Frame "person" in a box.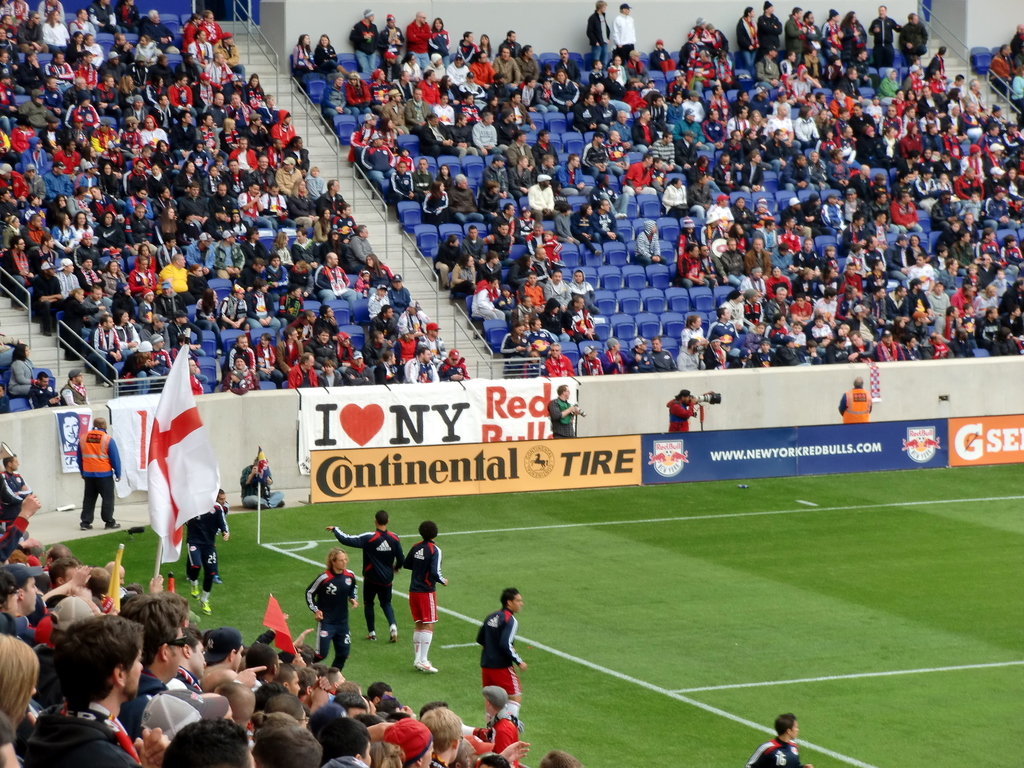
bbox=[580, 0, 613, 70].
